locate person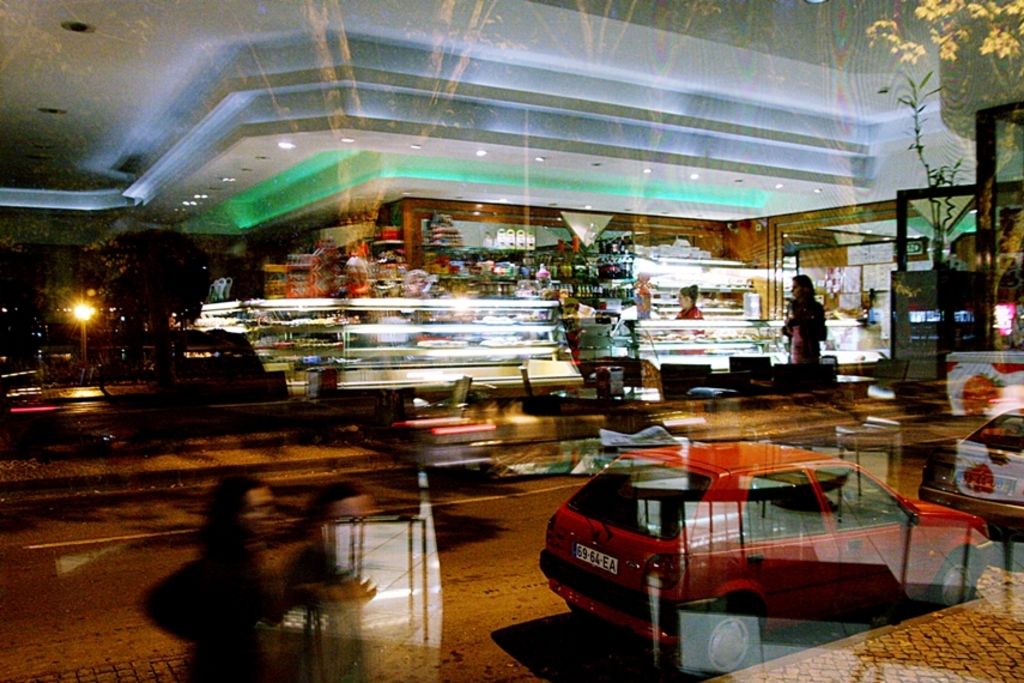
<region>775, 271, 828, 373</region>
